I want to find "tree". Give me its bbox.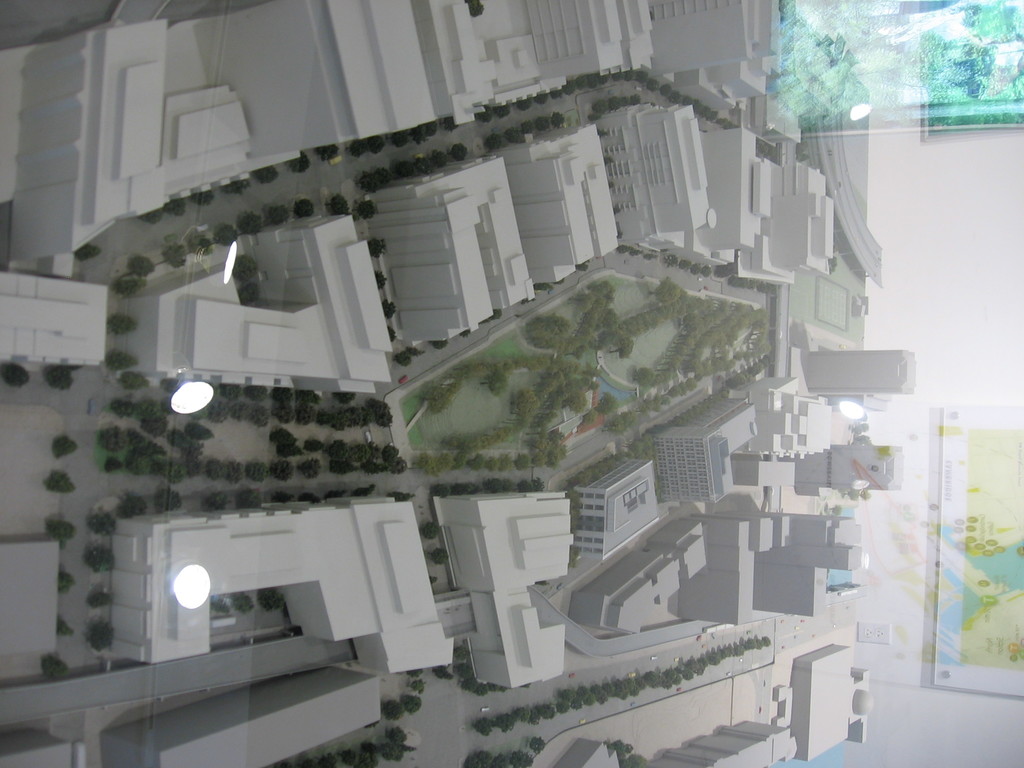
{"left": 426, "top": 548, "right": 451, "bottom": 565}.
